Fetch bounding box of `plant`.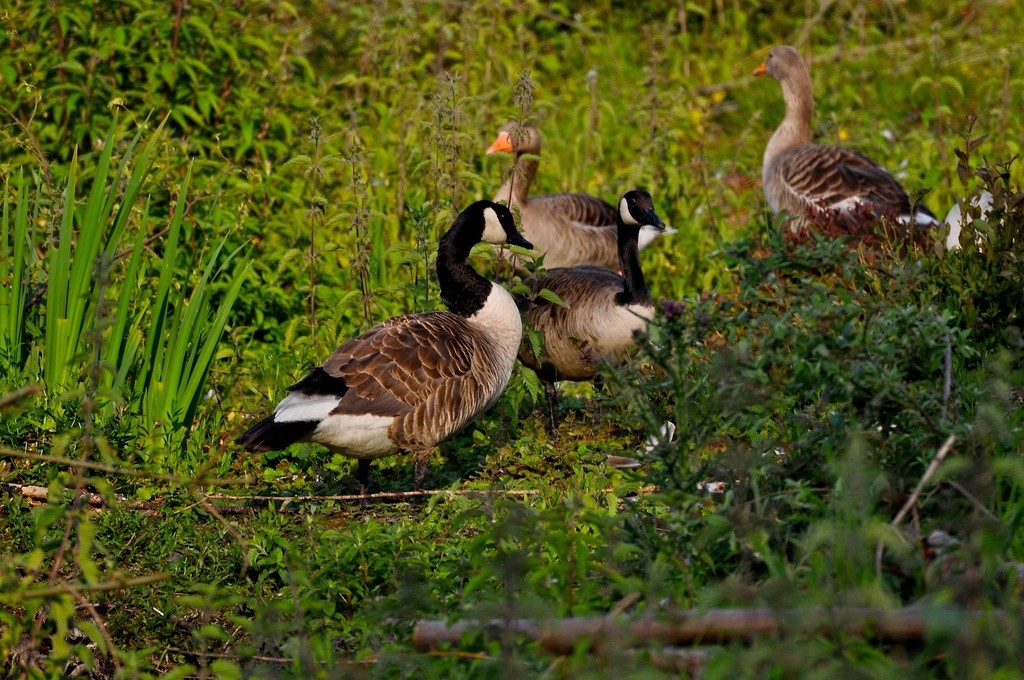
Bbox: bbox=(21, 47, 268, 533).
